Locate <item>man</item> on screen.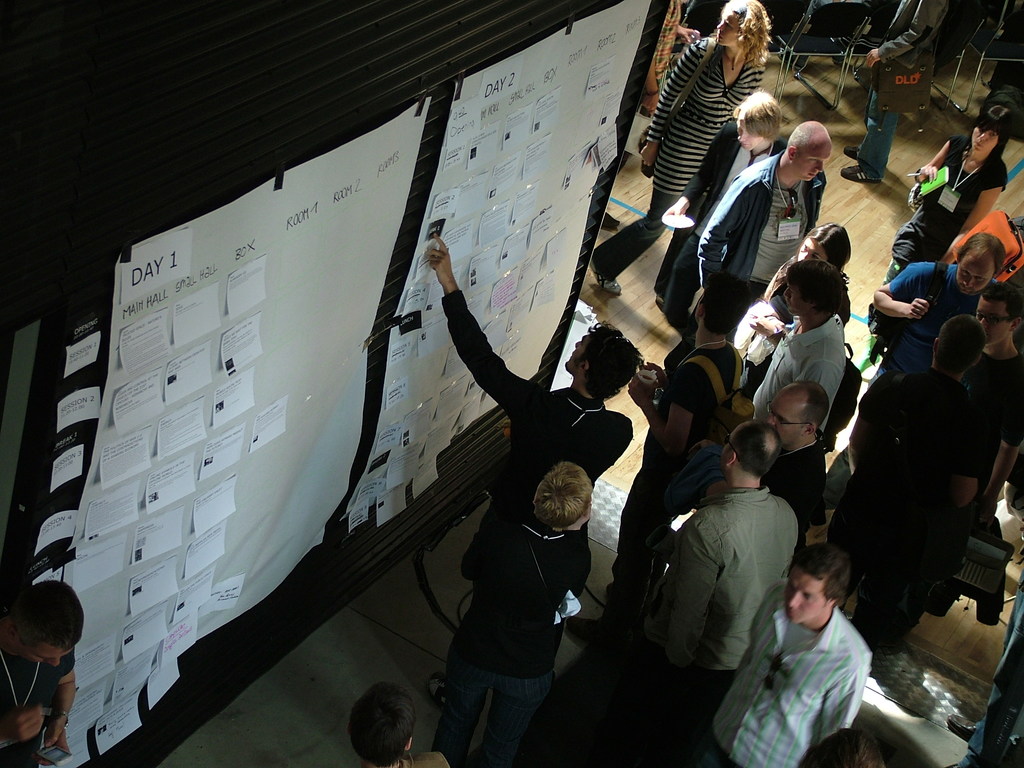
On screen at 743,254,850,440.
